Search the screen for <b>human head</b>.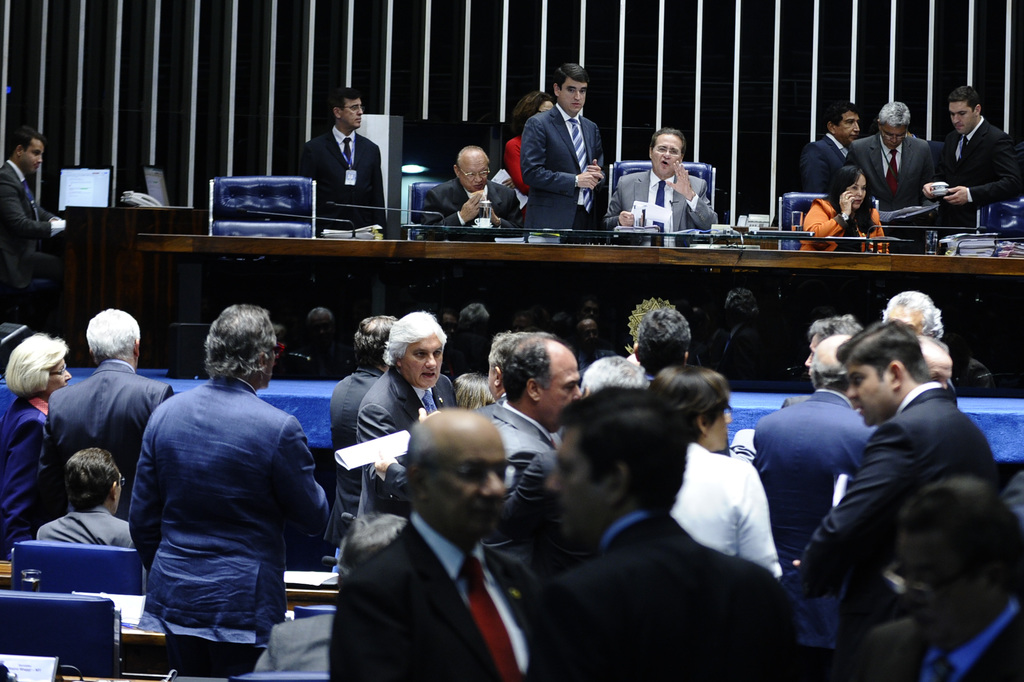
Found at 815,334,854,387.
